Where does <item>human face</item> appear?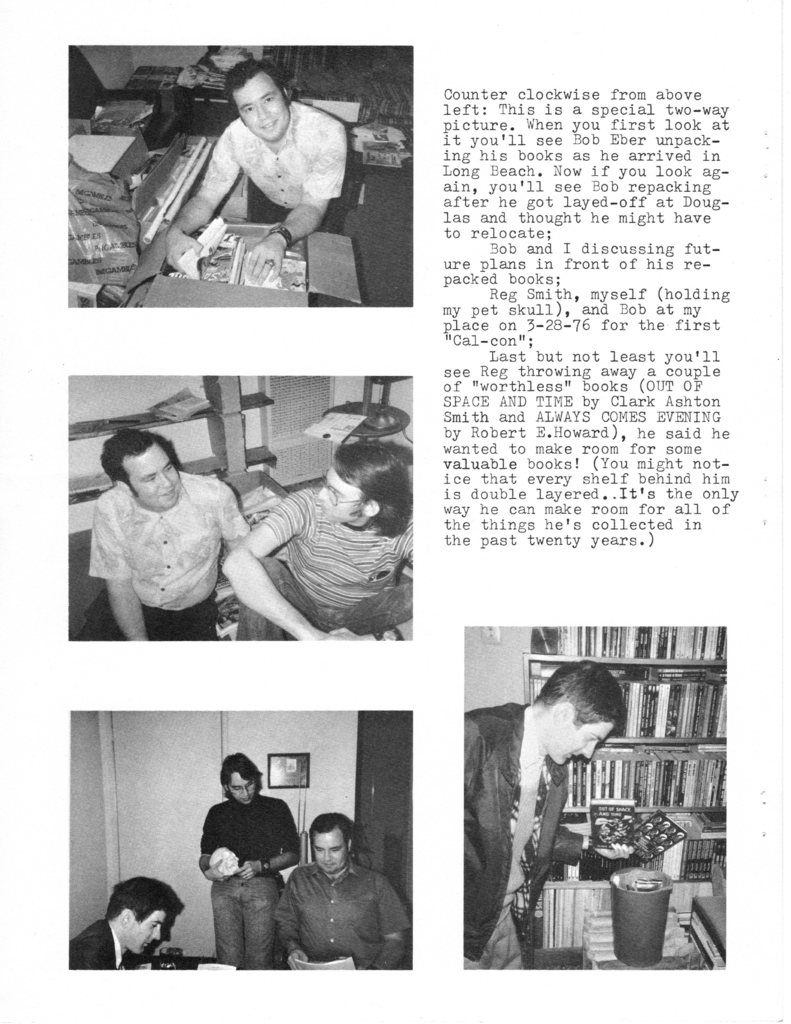
Appears at pyautogui.locateOnScreen(124, 908, 169, 956).
